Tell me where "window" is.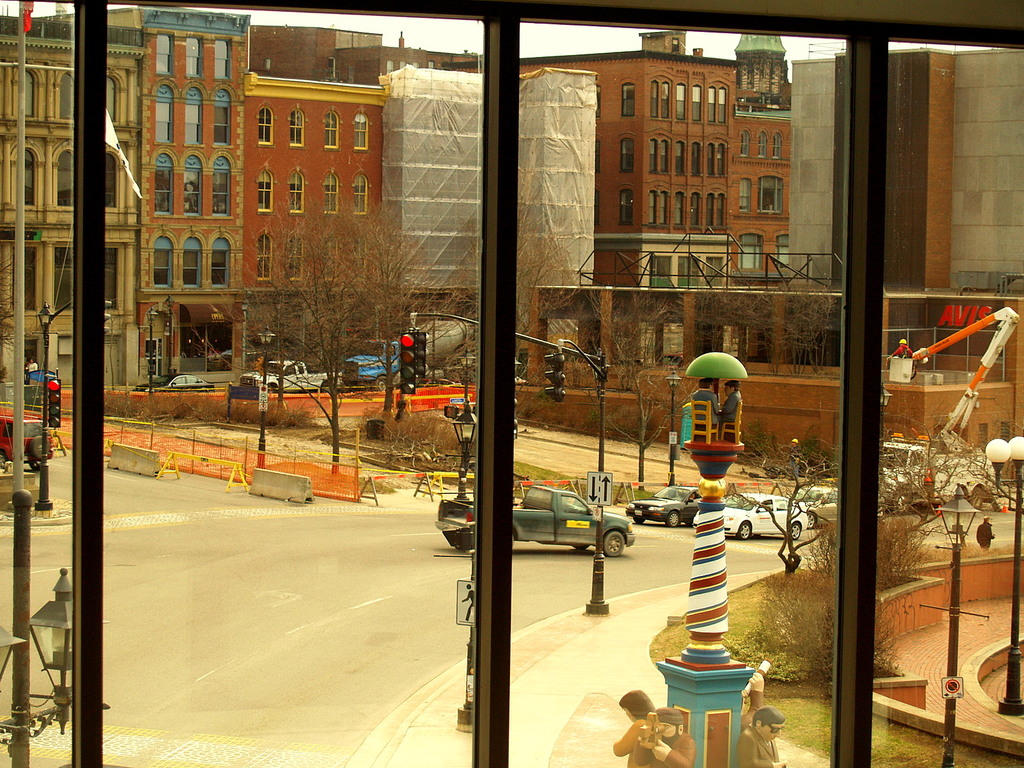
"window" is at crop(217, 41, 232, 79).
